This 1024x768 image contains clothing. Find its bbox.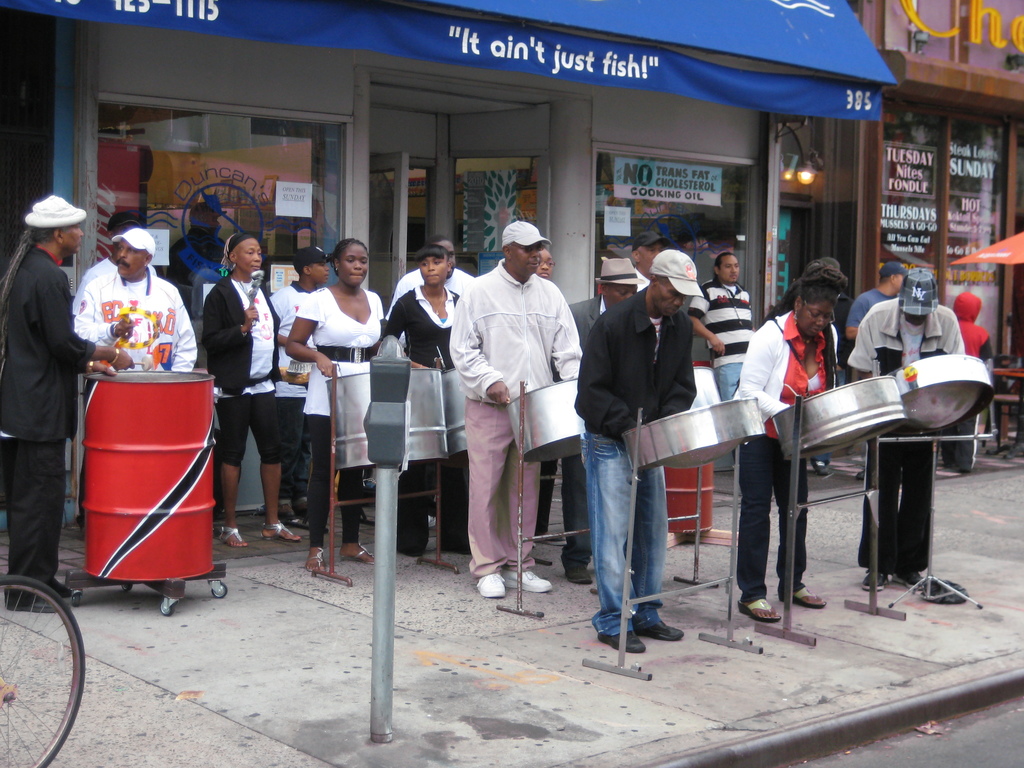
BBox(206, 273, 278, 457).
